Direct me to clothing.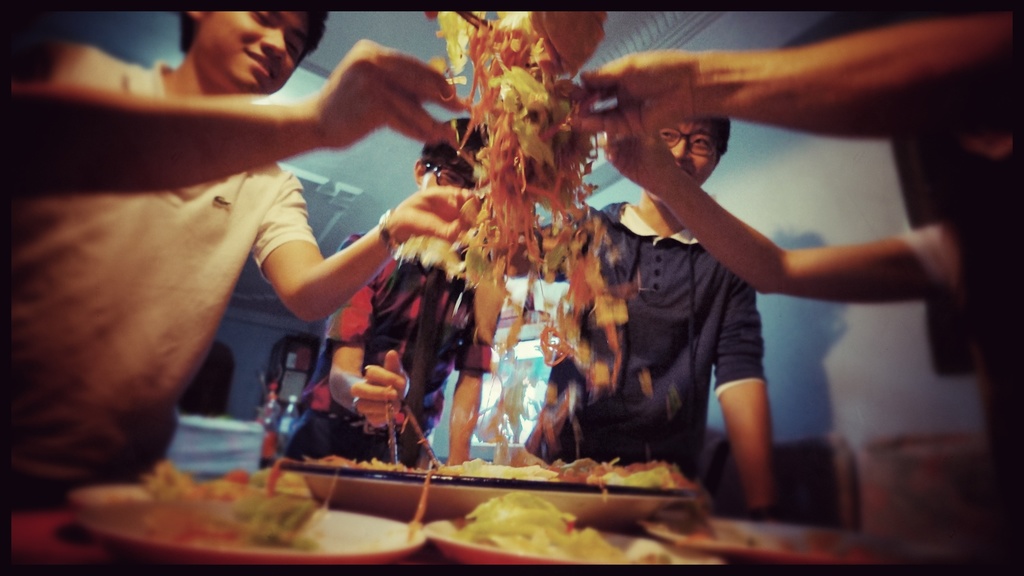
Direction: {"left": 497, "top": 194, "right": 772, "bottom": 500}.
